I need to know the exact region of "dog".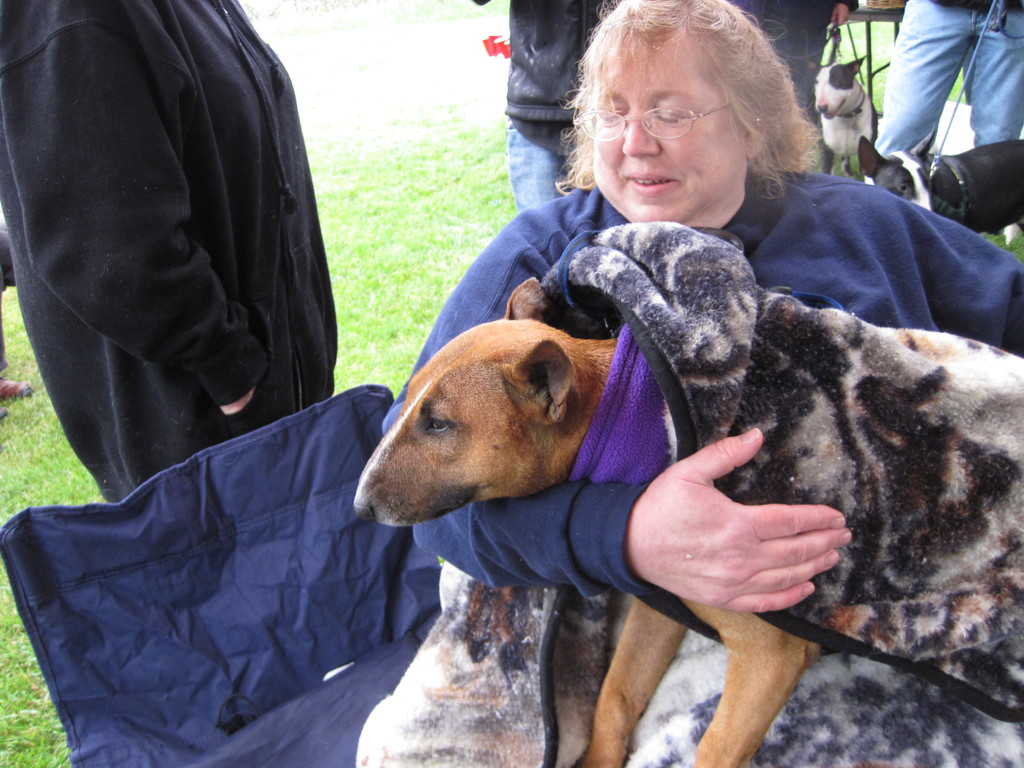
Region: (858, 136, 1023, 244).
